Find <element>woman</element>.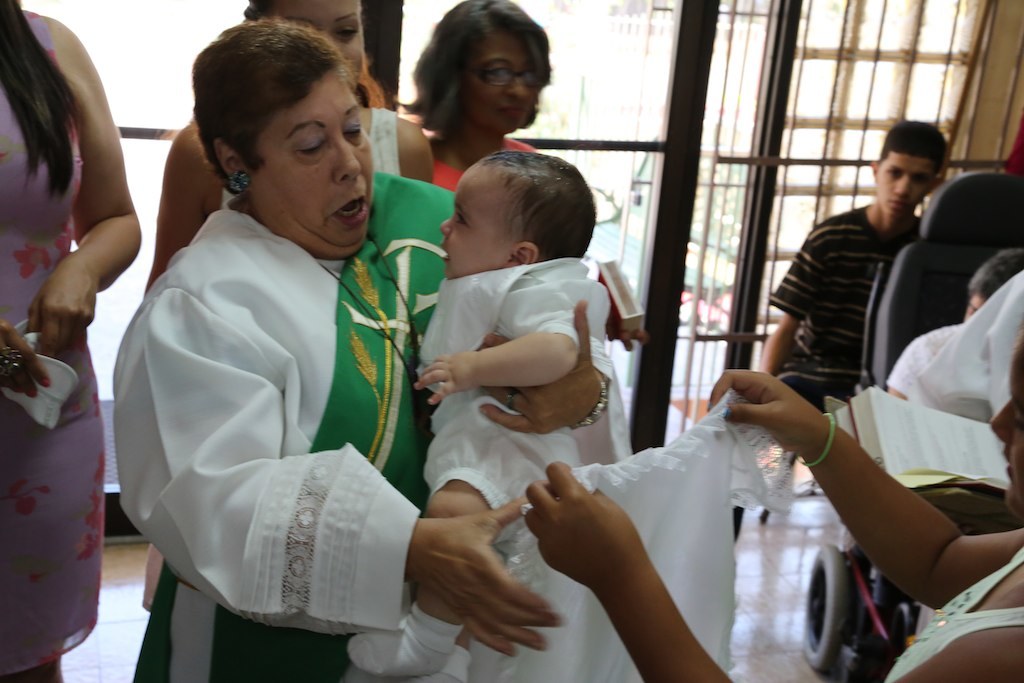
bbox=[0, 0, 145, 682].
